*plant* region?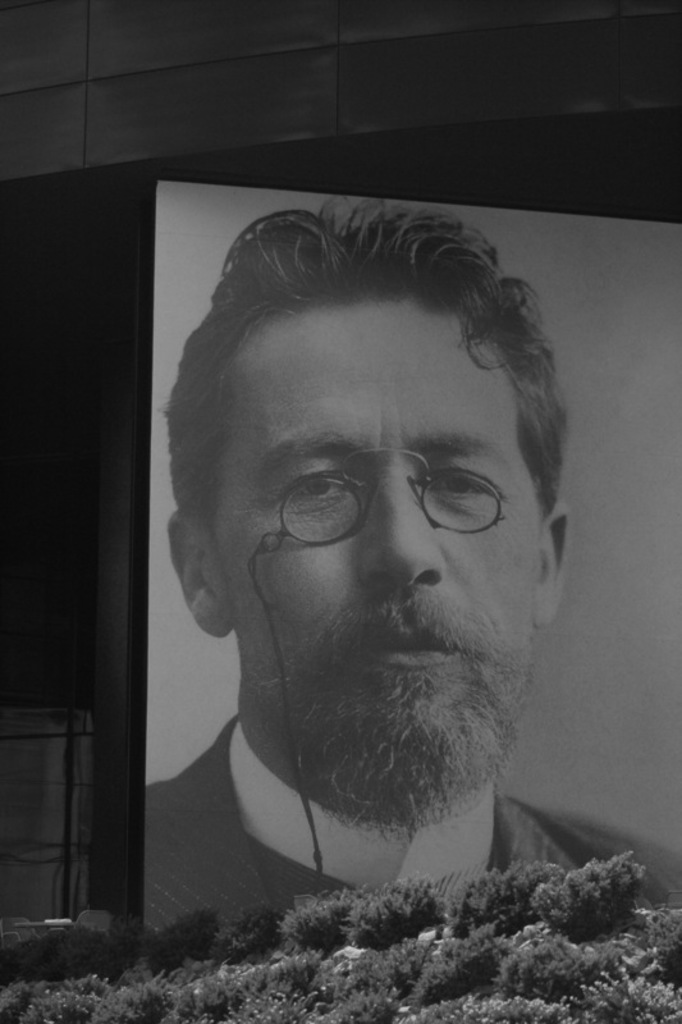
crop(0, 924, 119, 982)
